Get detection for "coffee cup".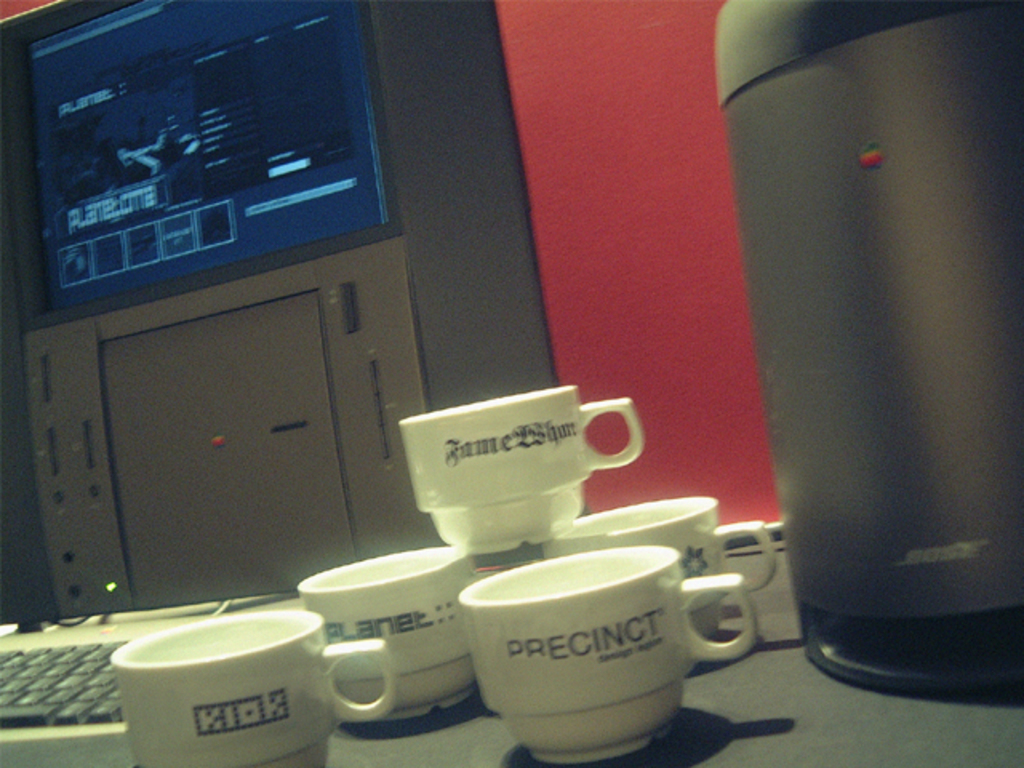
Detection: pyautogui.locateOnScreen(398, 397, 646, 576).
